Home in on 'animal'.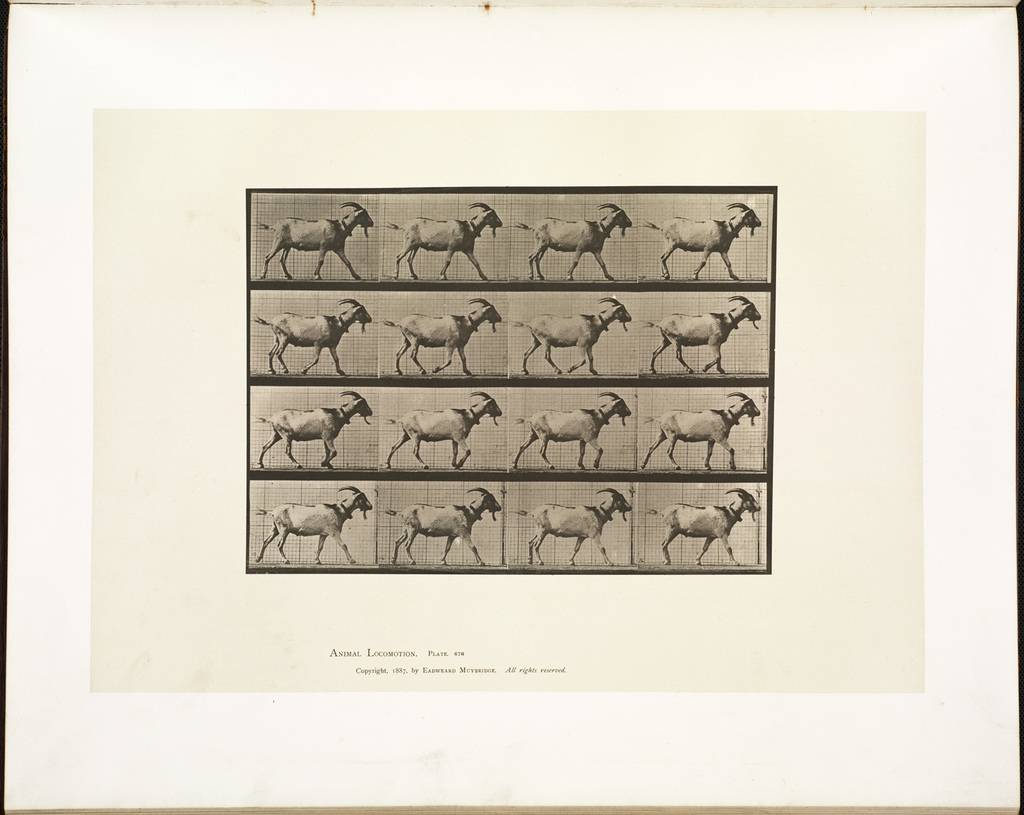
Homed in at <region>380, 291, 502, 380</region>.
